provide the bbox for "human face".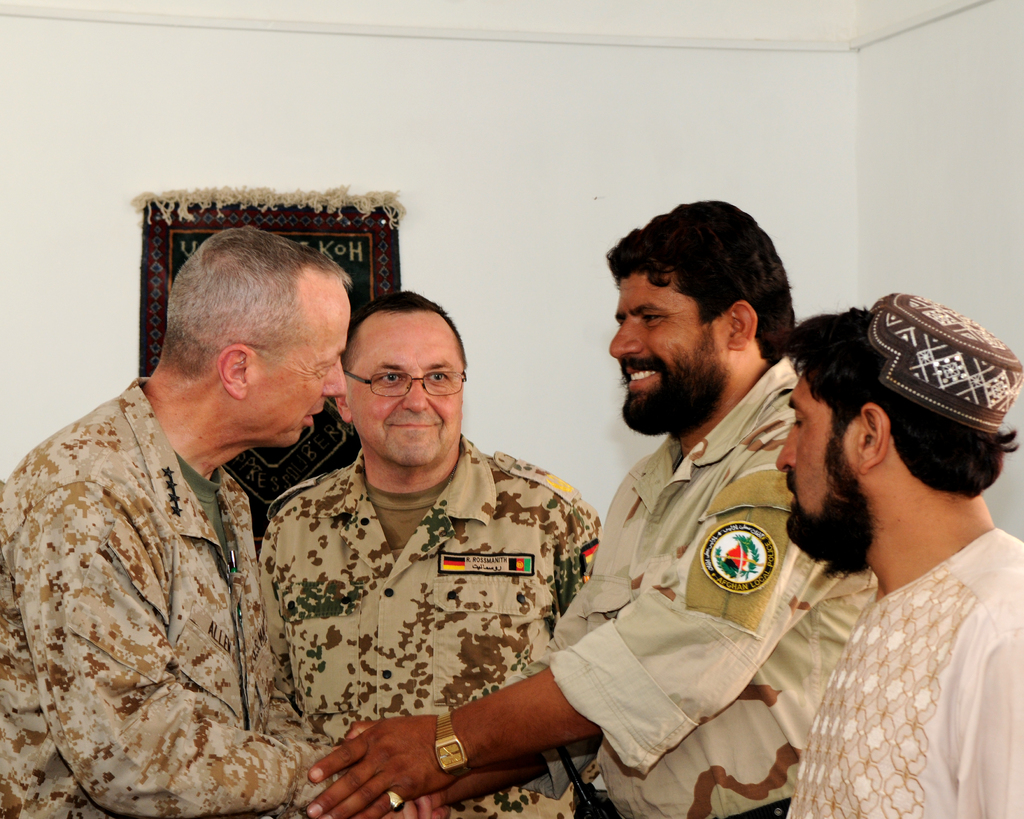
(349,324,465,468).
